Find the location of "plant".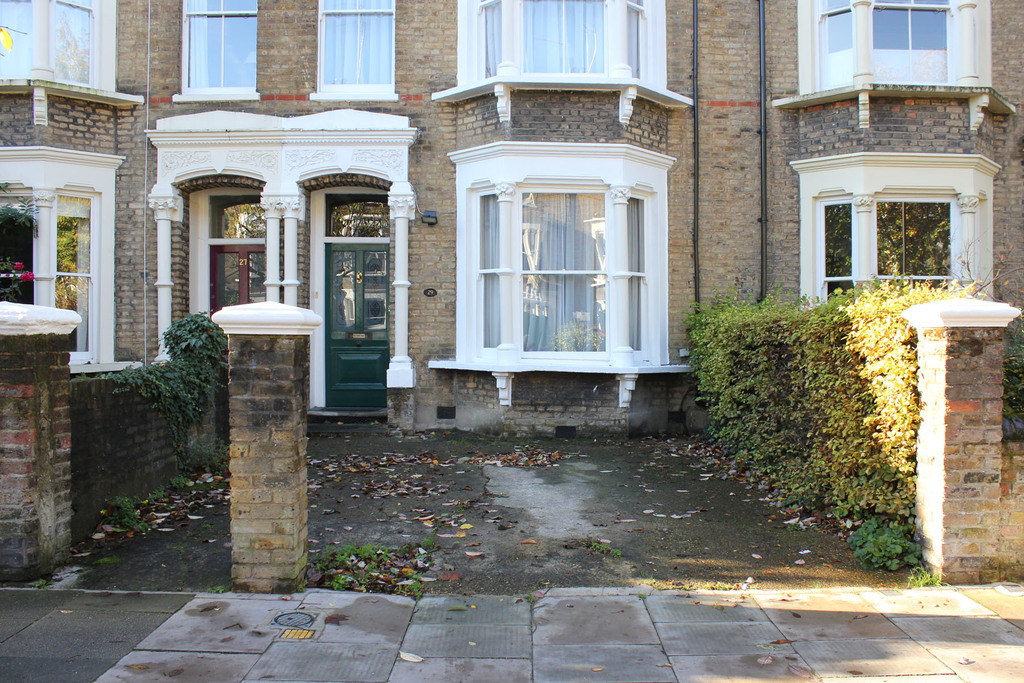
Location: 301,536,438,592.
